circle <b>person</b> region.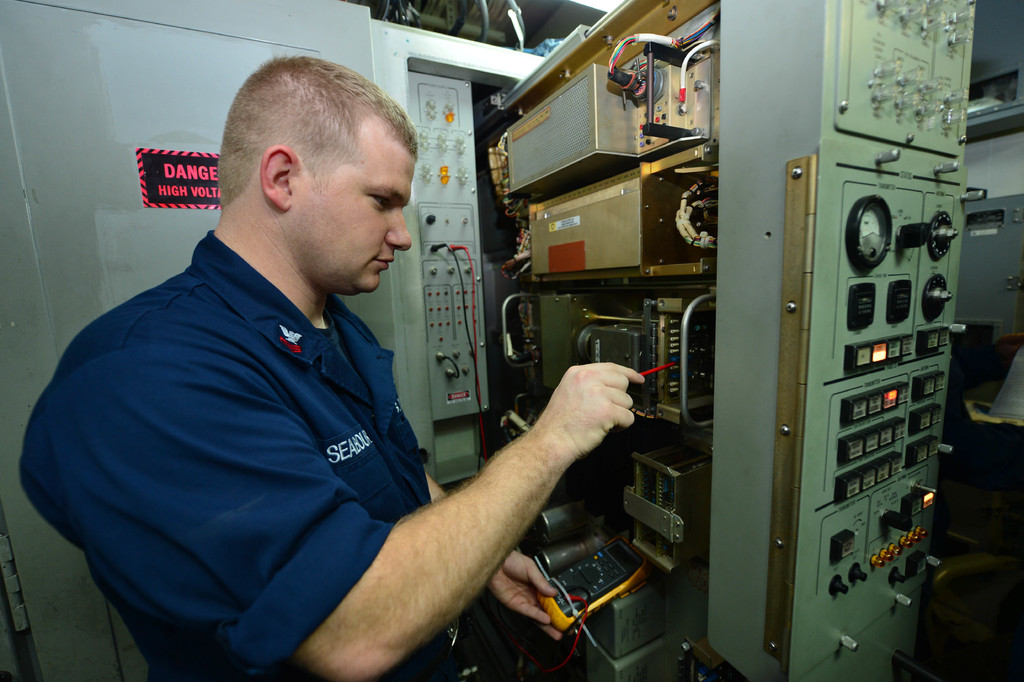
Region: 61/45/549/677.
